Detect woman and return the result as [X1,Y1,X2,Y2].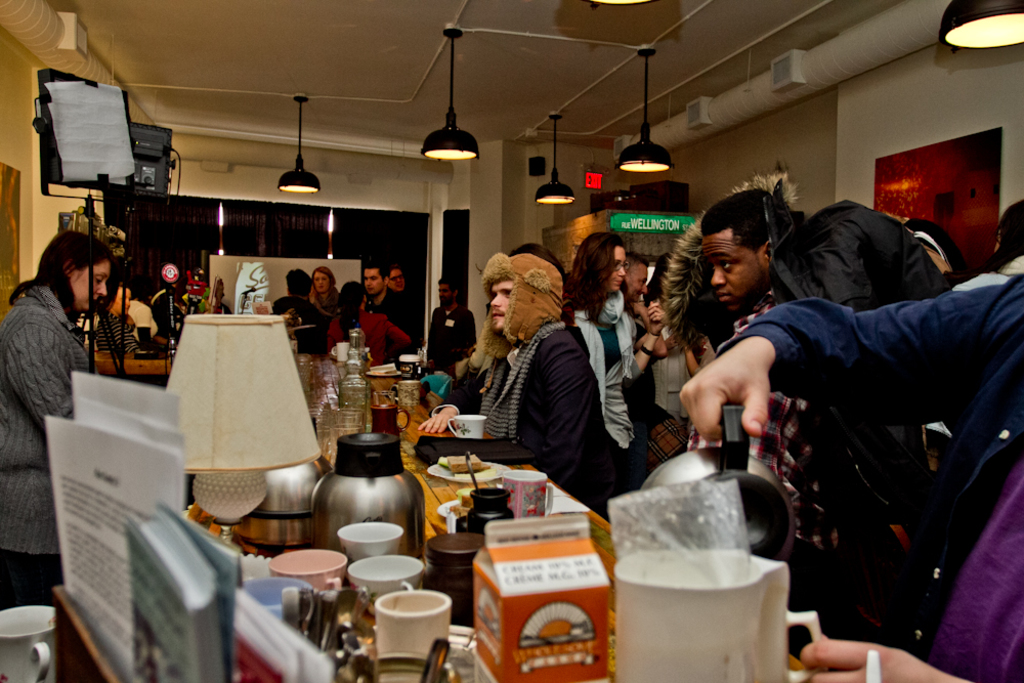
[128,272,170,348].
